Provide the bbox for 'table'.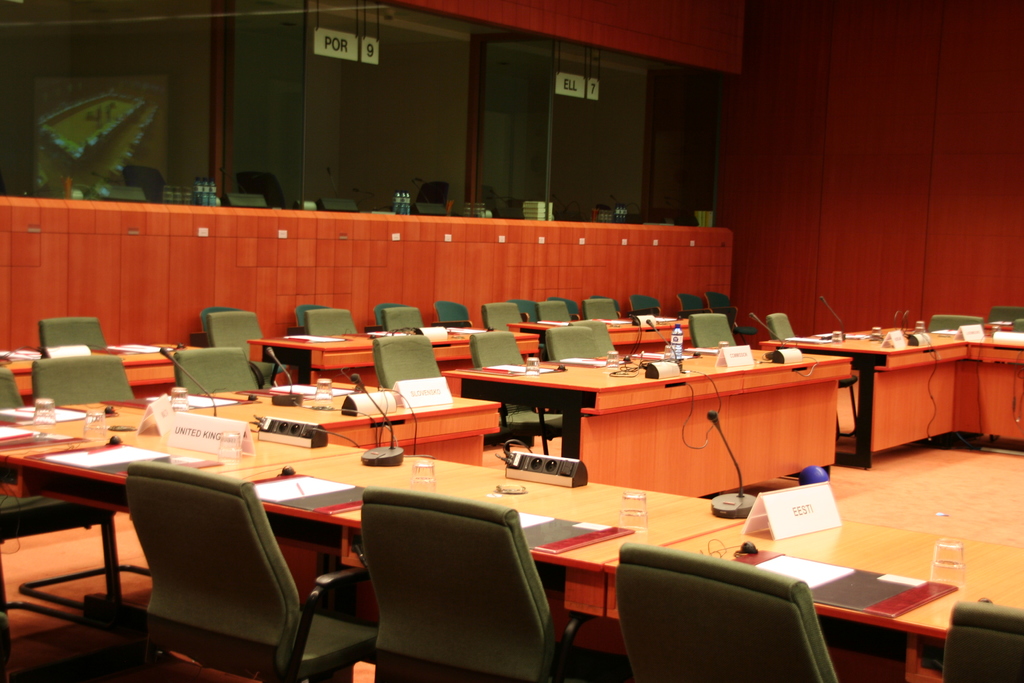
pyautogui.locateOnScreen(757, 325, 1023, 475).
